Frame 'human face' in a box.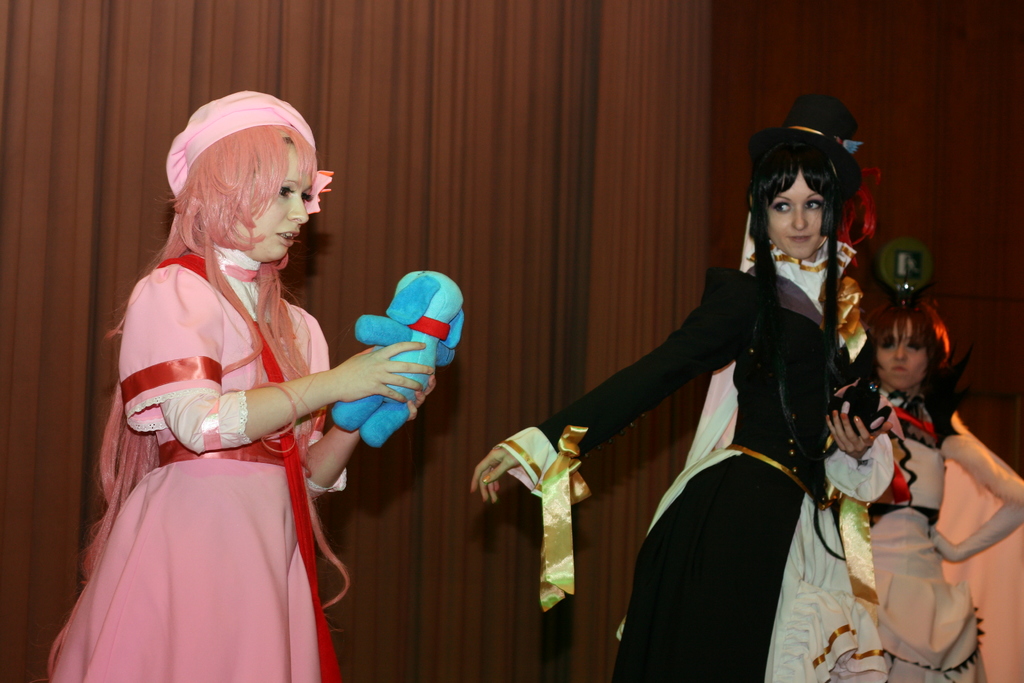
767/176/826/265.
